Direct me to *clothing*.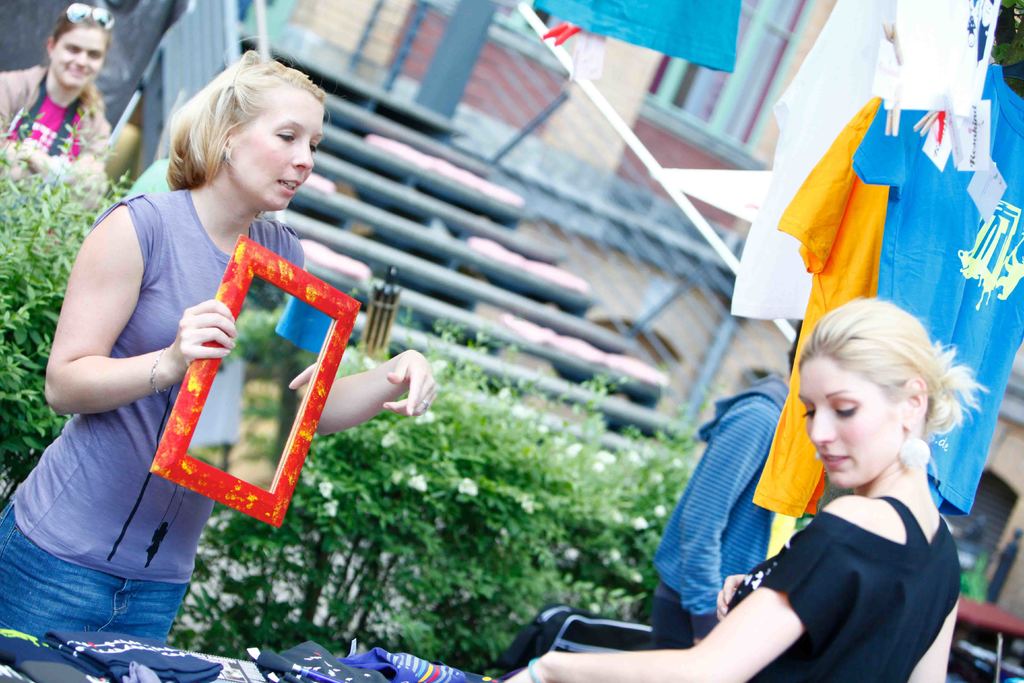
Direction: 0, 63, 88, 175.
